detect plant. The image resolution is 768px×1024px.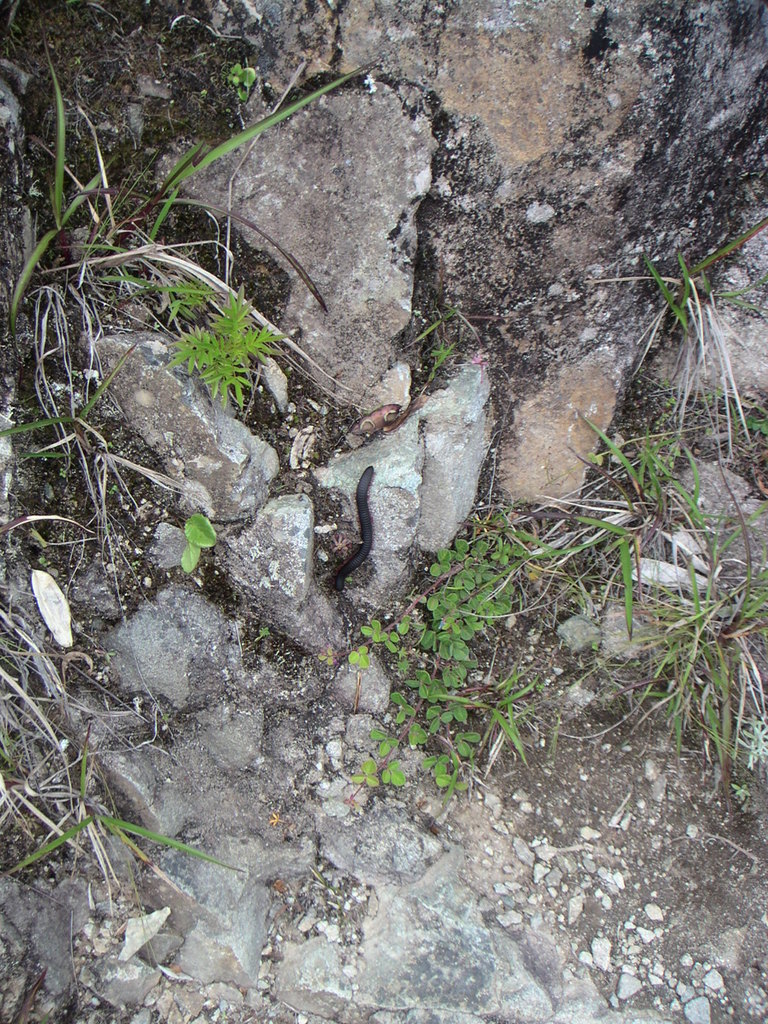
{"x1": 86, "y1": 53, "x2": 374, "y2": 259}.
